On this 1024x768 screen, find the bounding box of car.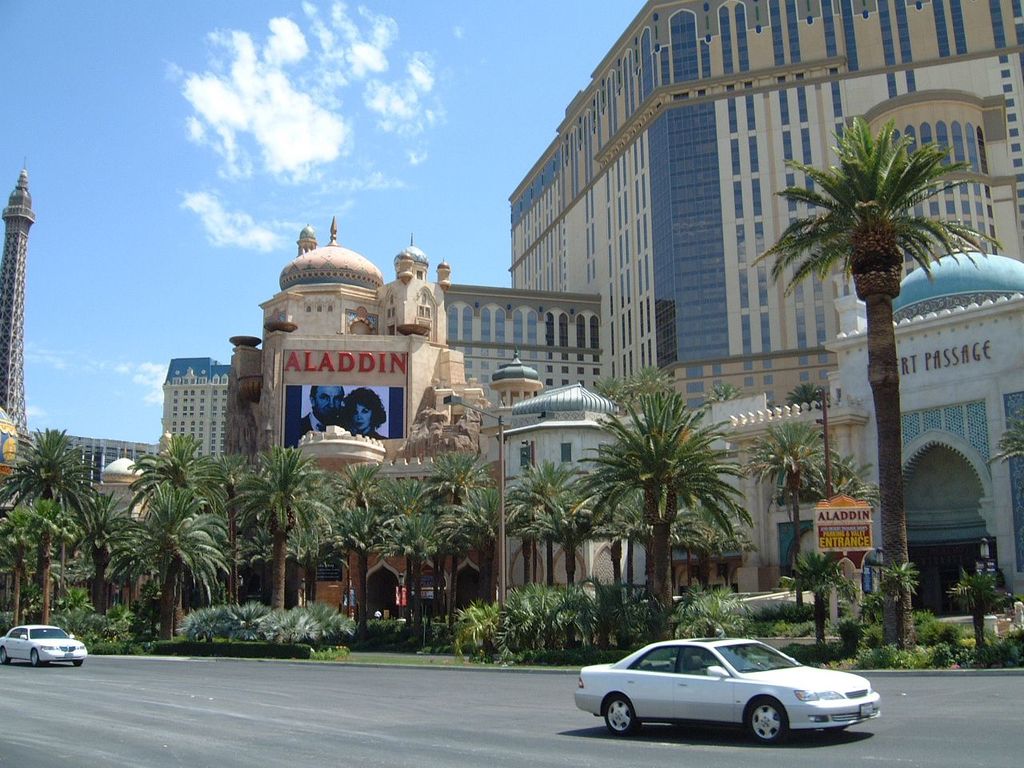
Bounding box: box=[0, 623, 87, 665].
